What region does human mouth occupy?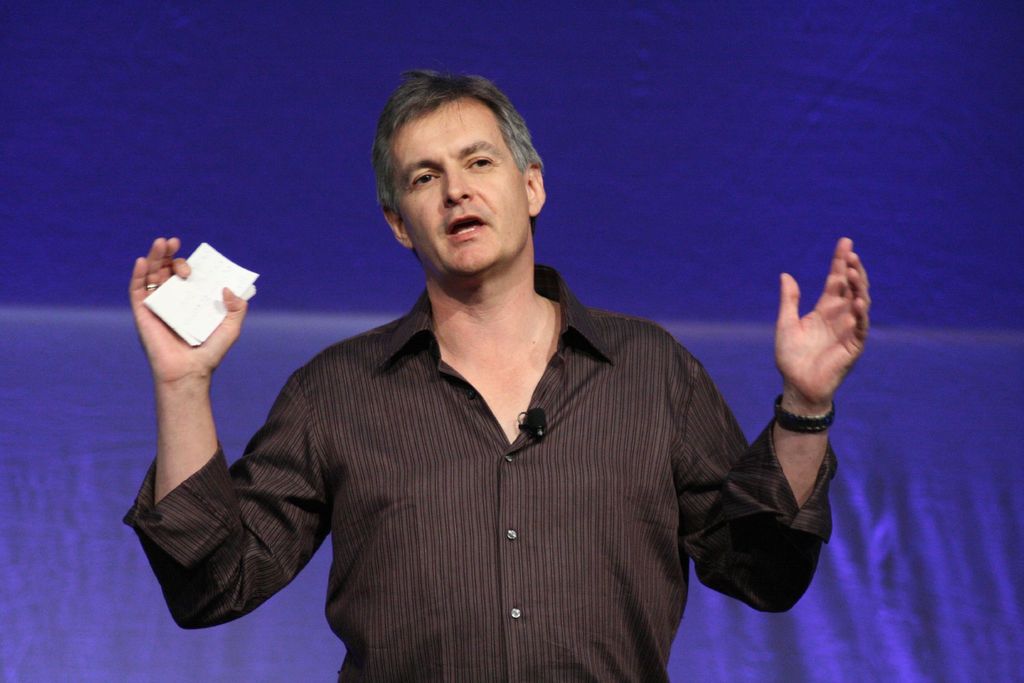
[left=445, top=213, right=488, bottom=242].
